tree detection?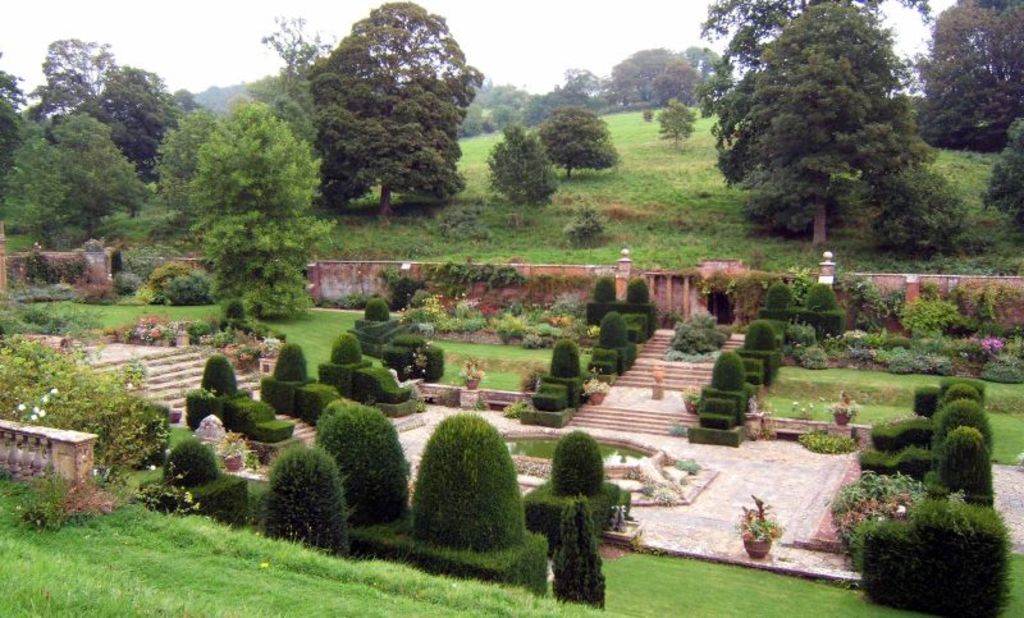
{"x1": 20, "y1": 35, "x2": 196, "y2": 175}
